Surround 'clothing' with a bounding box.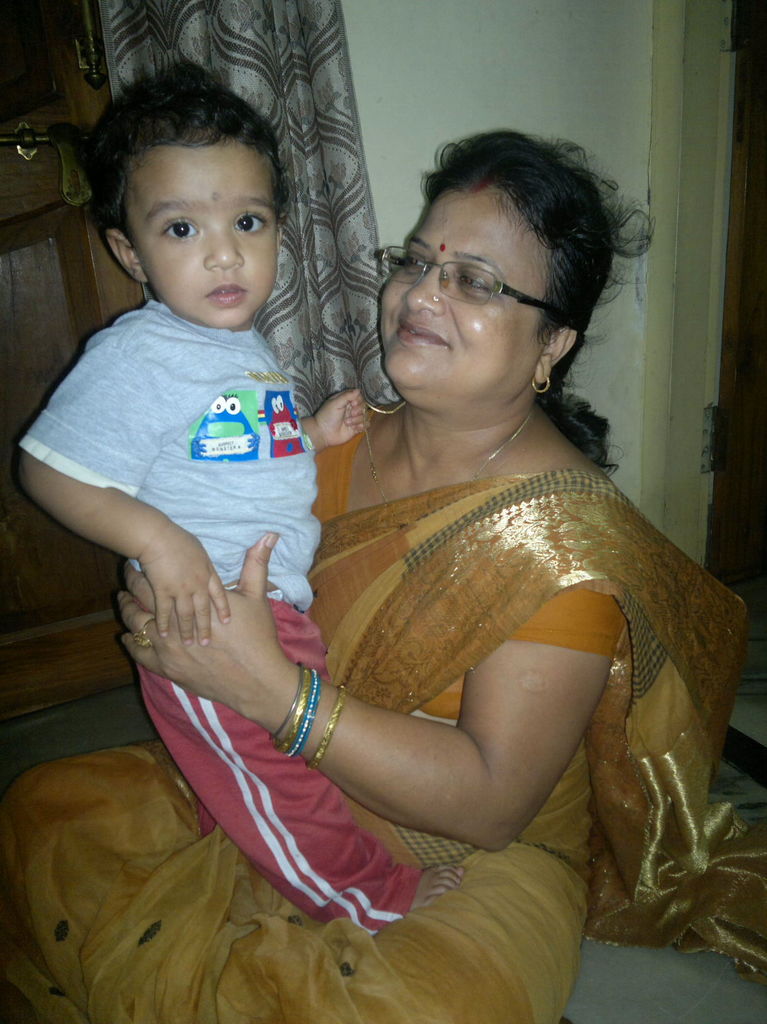
[x1=20, y1=291, x2=320, y2=615].
